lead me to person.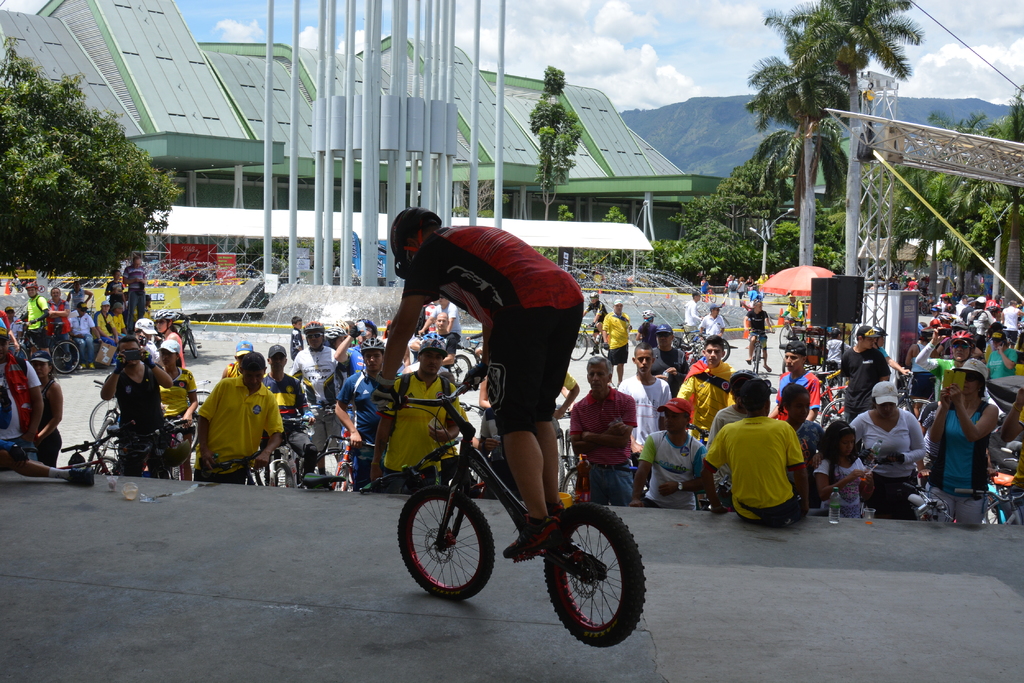
Lead to [125,255,148,323].
